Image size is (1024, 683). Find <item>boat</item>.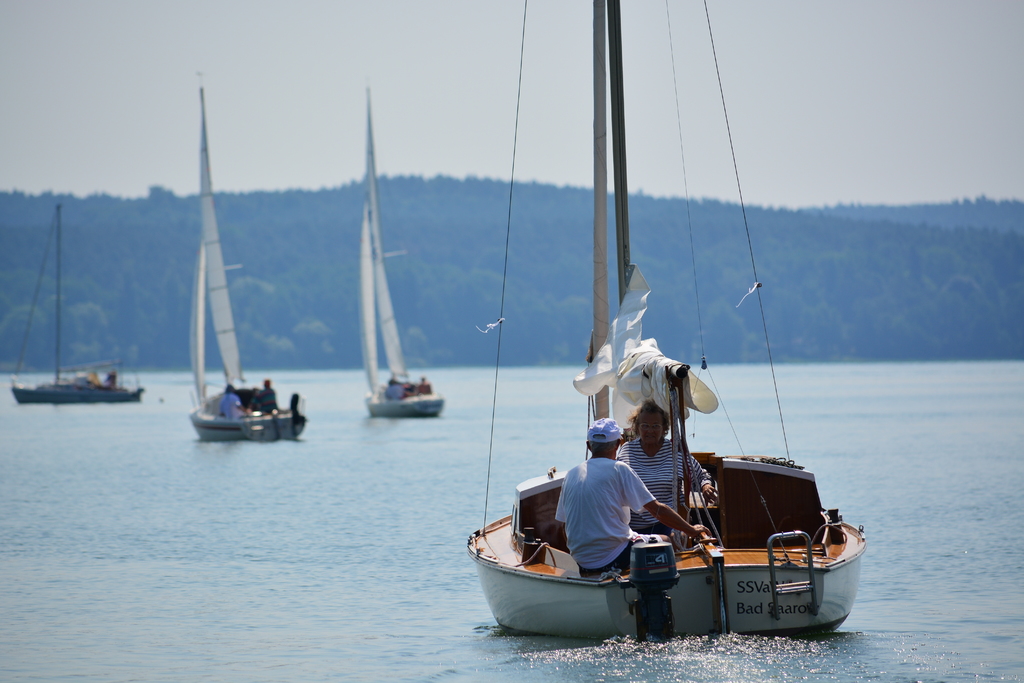
region(185, 73, 309, 441).
